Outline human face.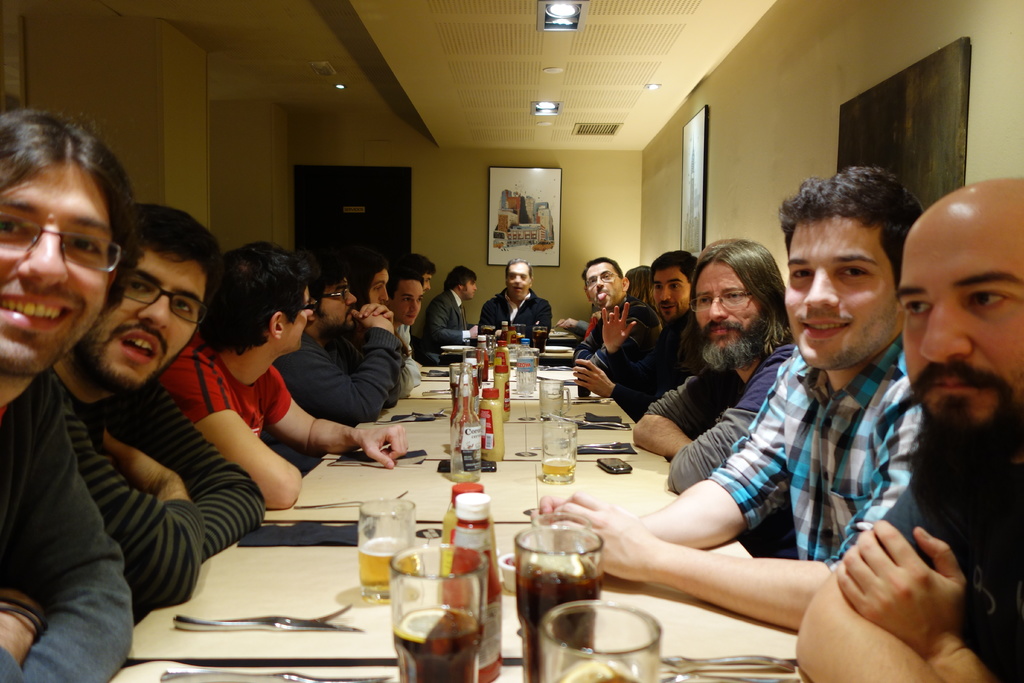
Outline: x1=293 y1=284 x2=316 y2=356.
